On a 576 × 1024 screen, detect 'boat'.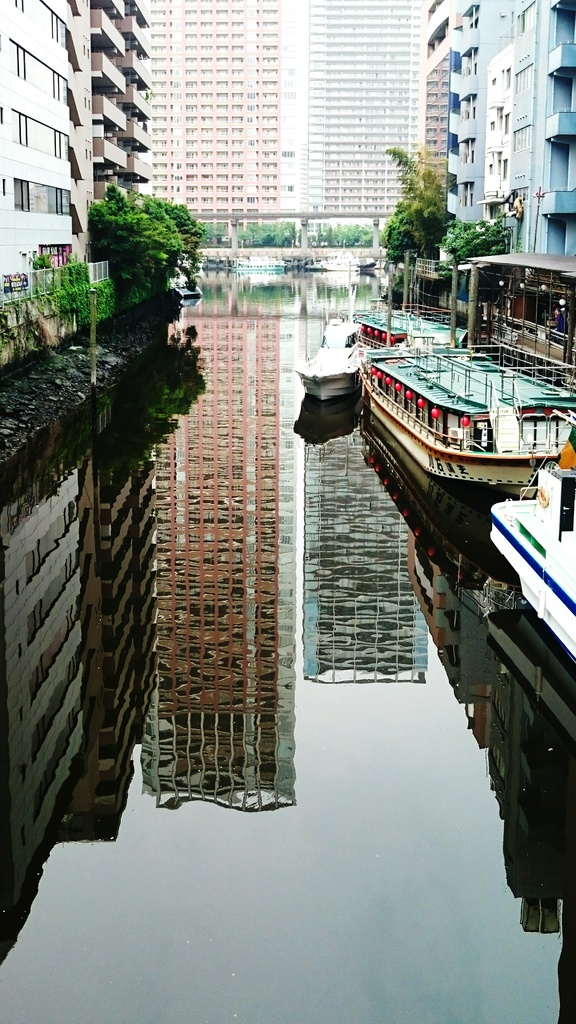
bbox=(371, 254, 397, 271).
